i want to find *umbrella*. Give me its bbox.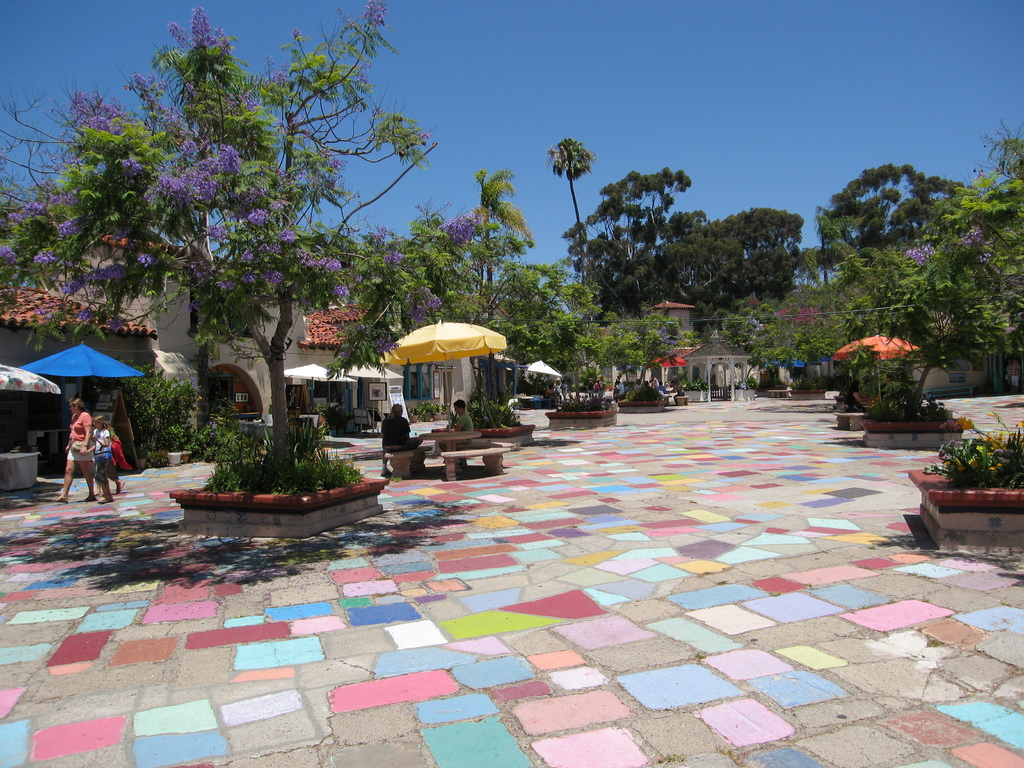
[x1=17, y1=340, x2=146, y2=402].
